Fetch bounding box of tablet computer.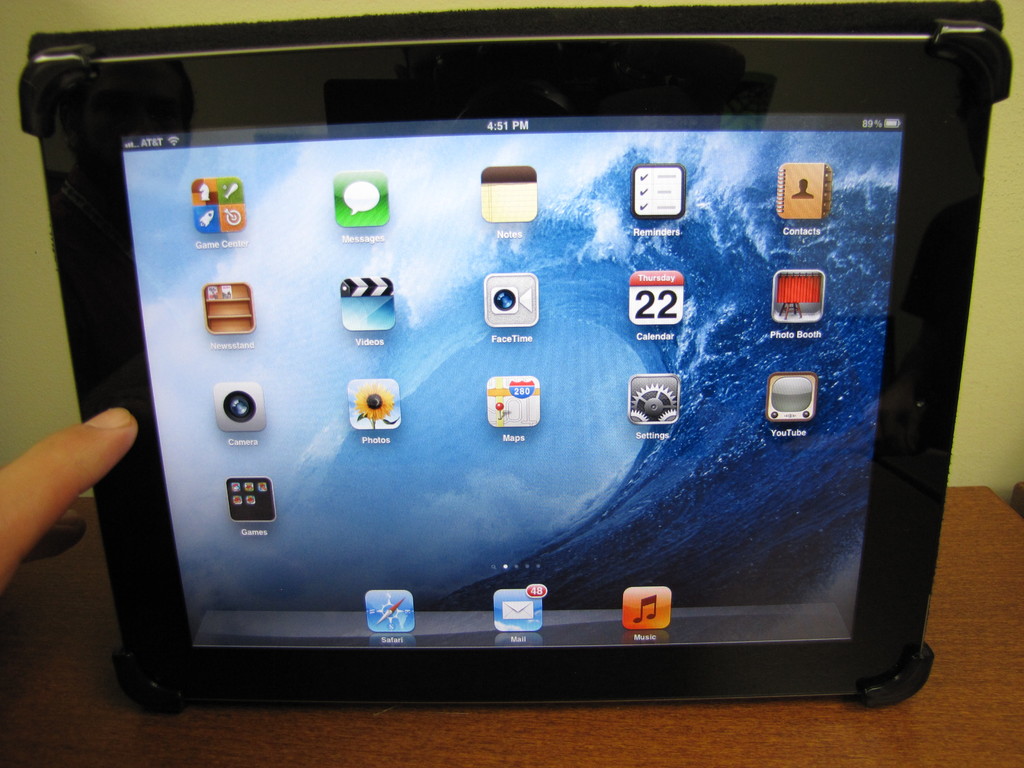
Bbox: region(16, 0, 1008, 708).
